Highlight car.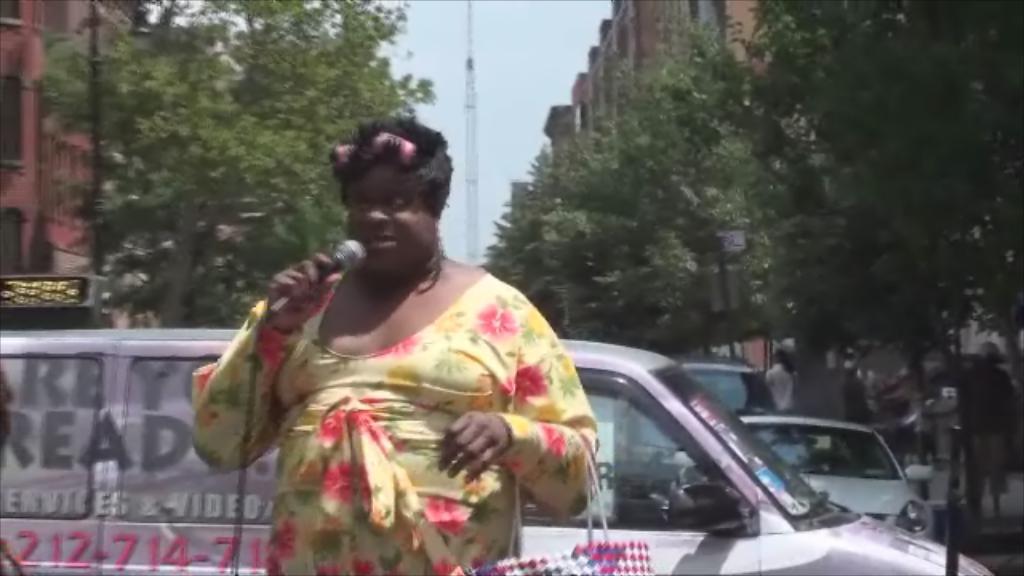
Highlighted region: [669, 347, 786, 421].
